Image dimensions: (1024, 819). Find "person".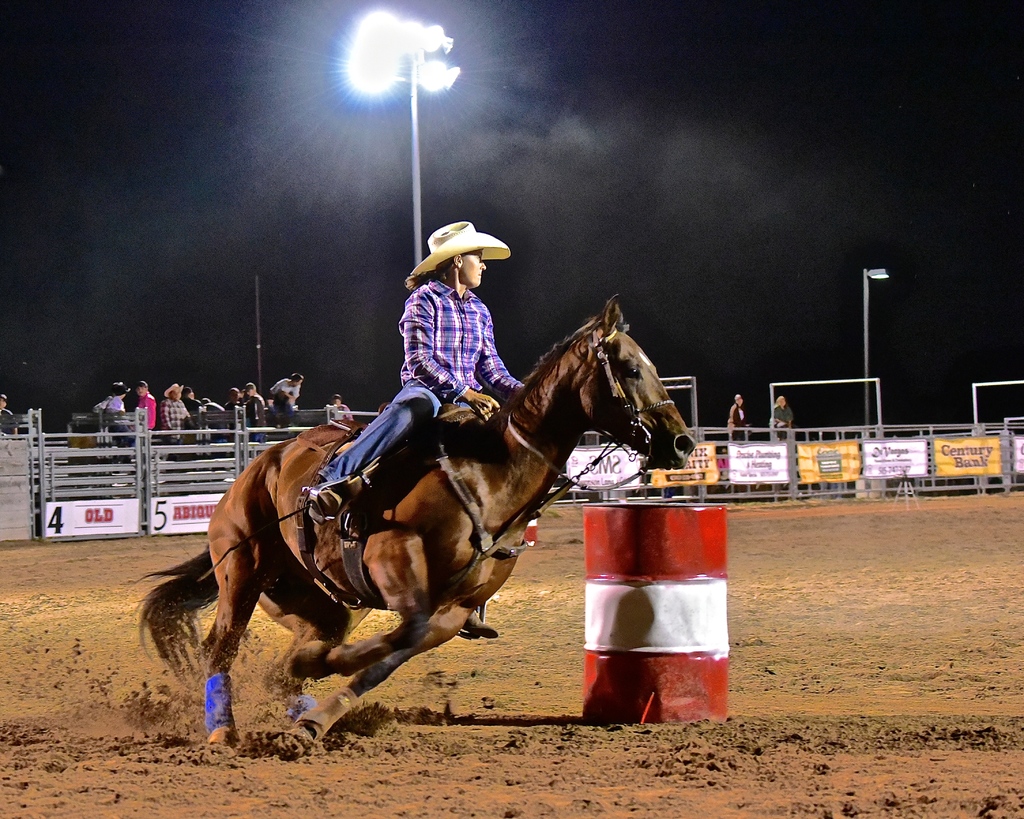
[left=300, top=218, right=524, bottom=640].
